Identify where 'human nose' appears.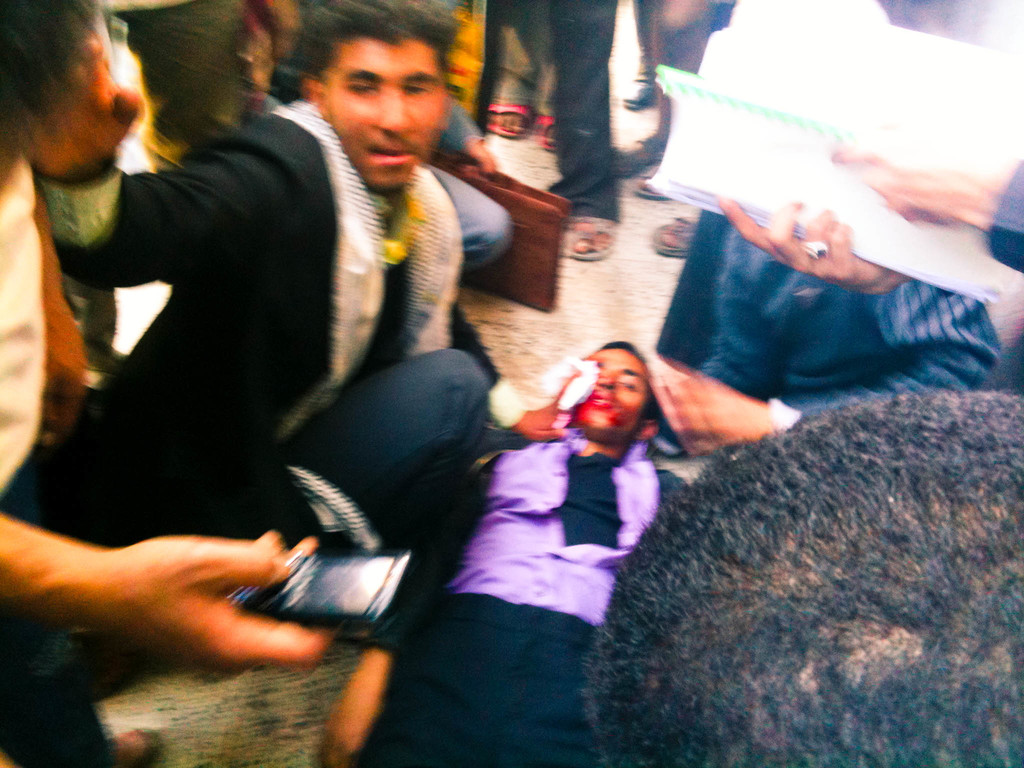
Appears at bbox(368, 81, 417, 137).
